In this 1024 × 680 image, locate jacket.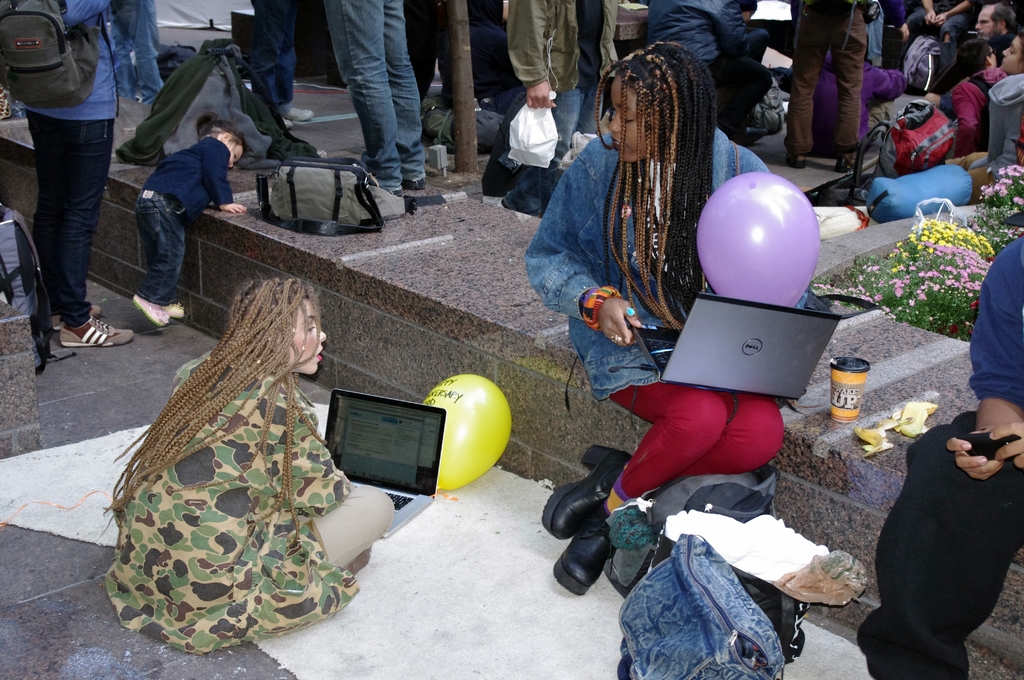
Bounding box: 112, 37, 322, 166.
